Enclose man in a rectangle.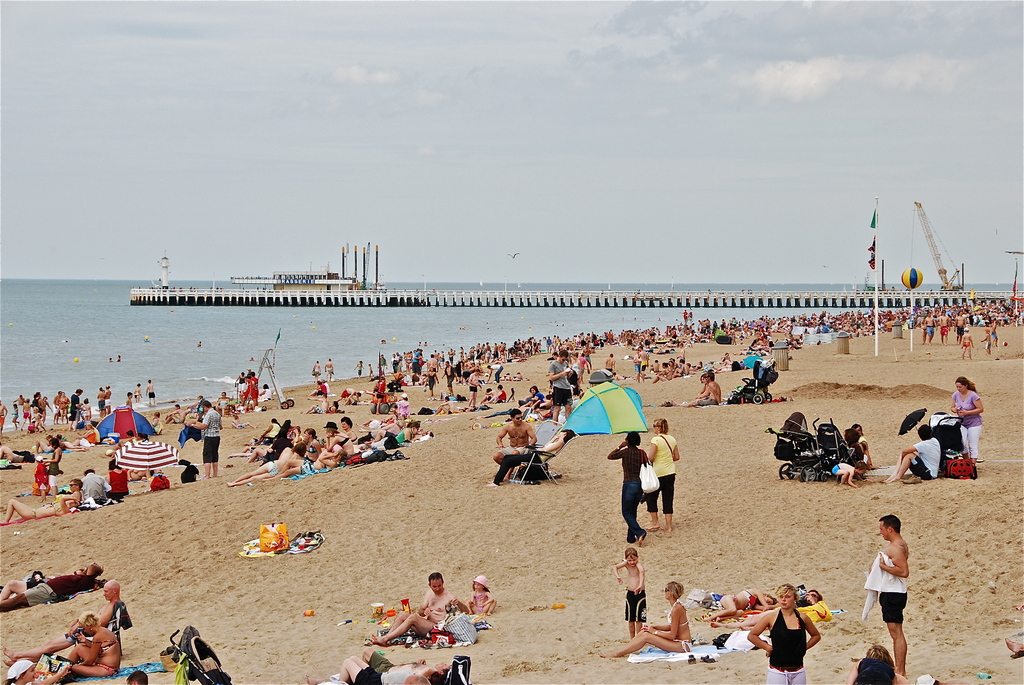
locate(376, 354, 388, 376).
